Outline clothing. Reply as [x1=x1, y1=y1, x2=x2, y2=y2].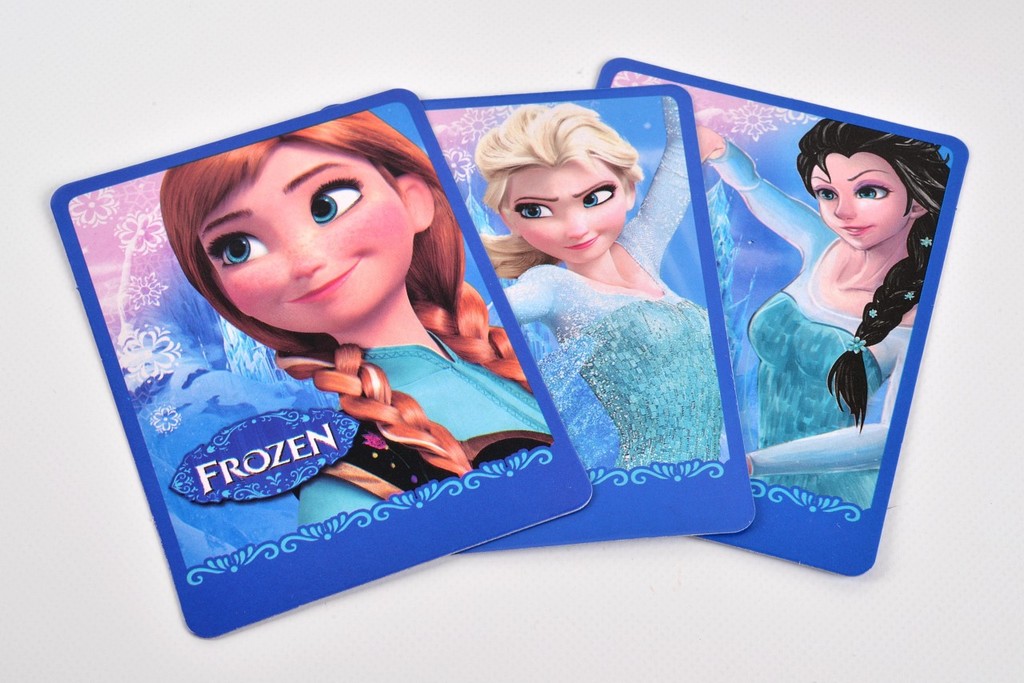
[x1=503, y1=92, x2=724, y2=468].
